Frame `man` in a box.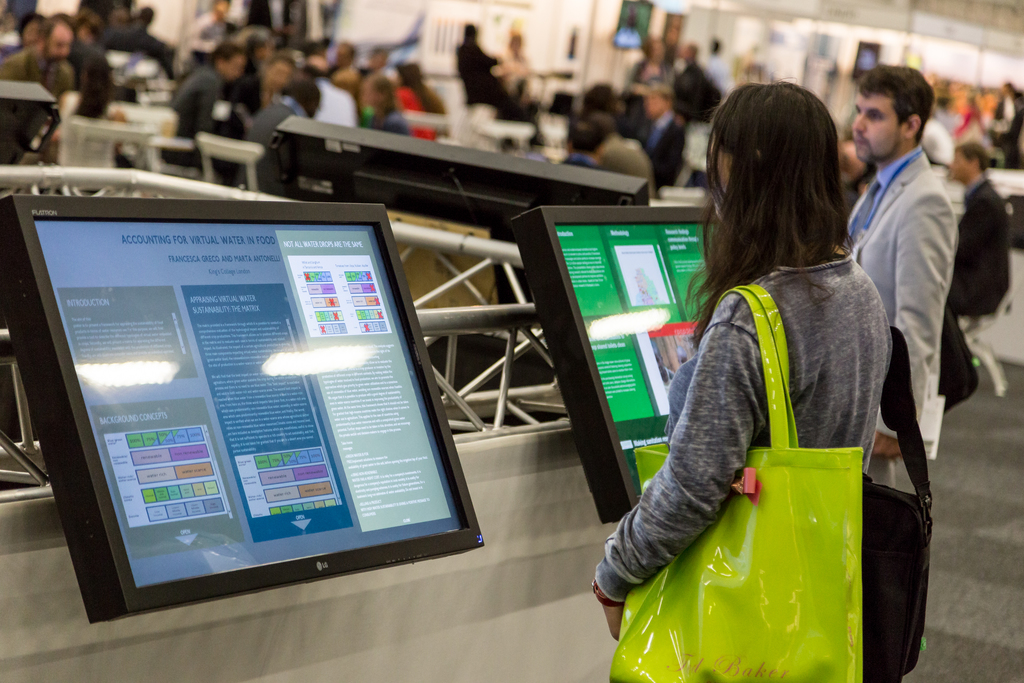
856 82 991 495.
